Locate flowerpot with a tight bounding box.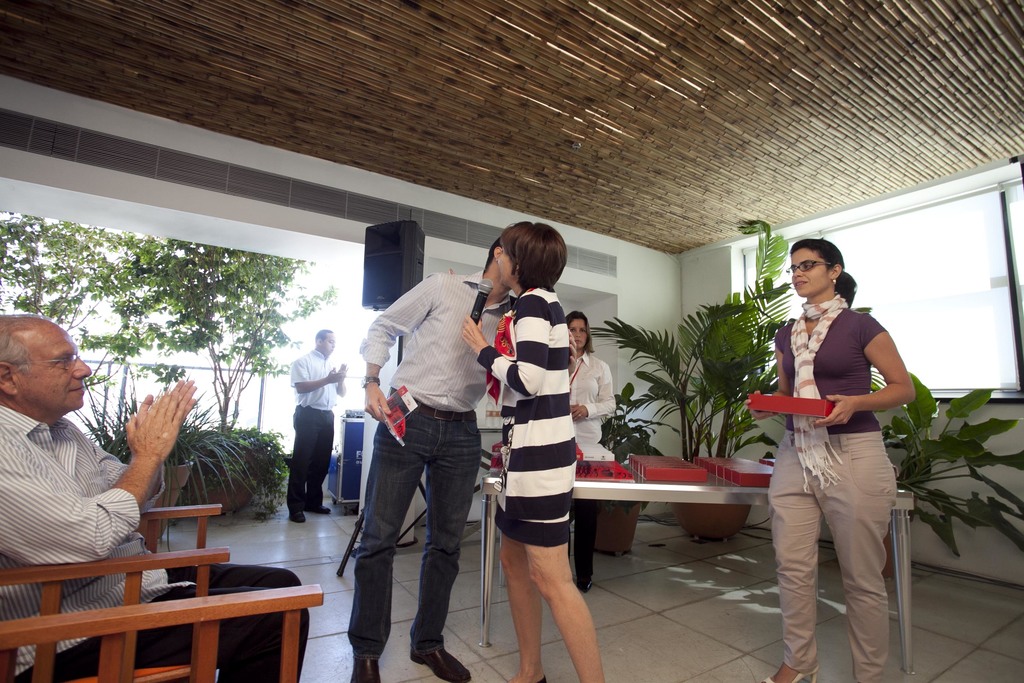
<region>884, 498, 917, 580</region>.
